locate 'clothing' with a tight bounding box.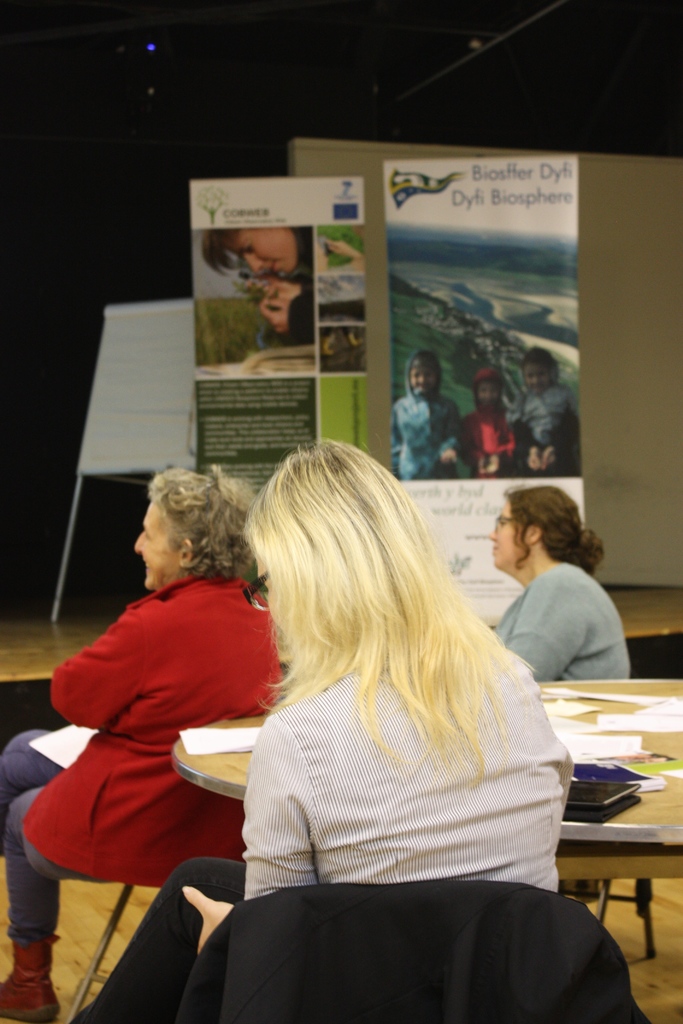
[518,379,592,449].
